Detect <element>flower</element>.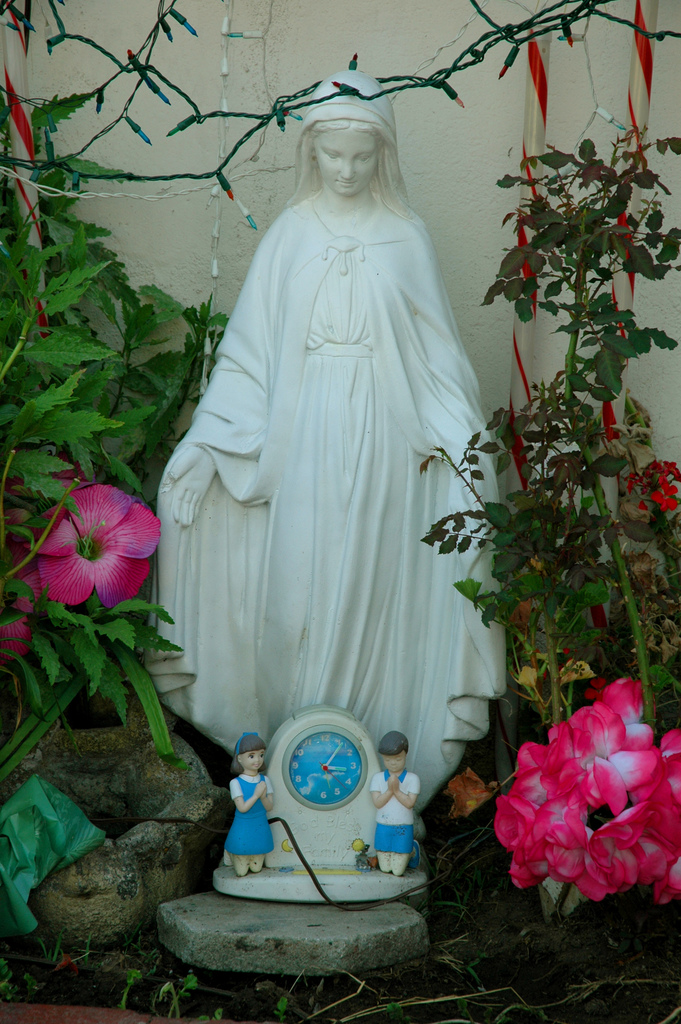
Detected at crop(442, 762, 489, 818).
